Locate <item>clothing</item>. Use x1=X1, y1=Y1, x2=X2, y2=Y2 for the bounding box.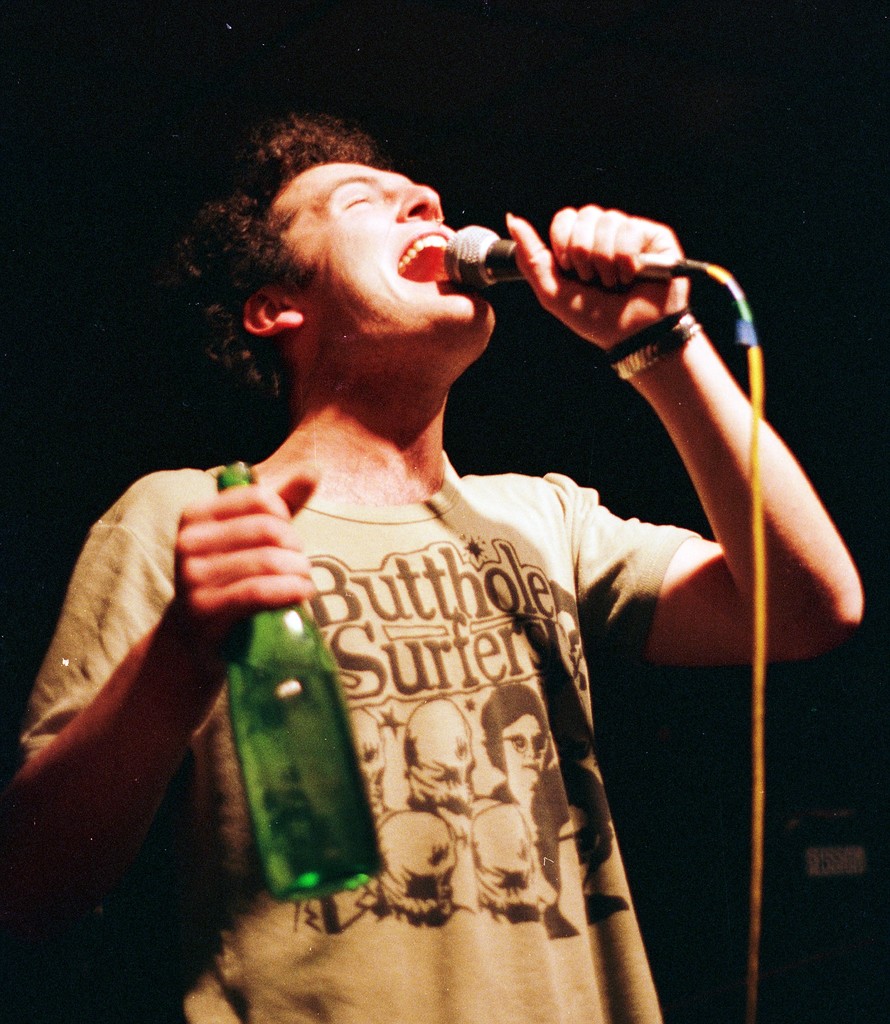
x1=177, y1=371, x2=704, y2=989.
